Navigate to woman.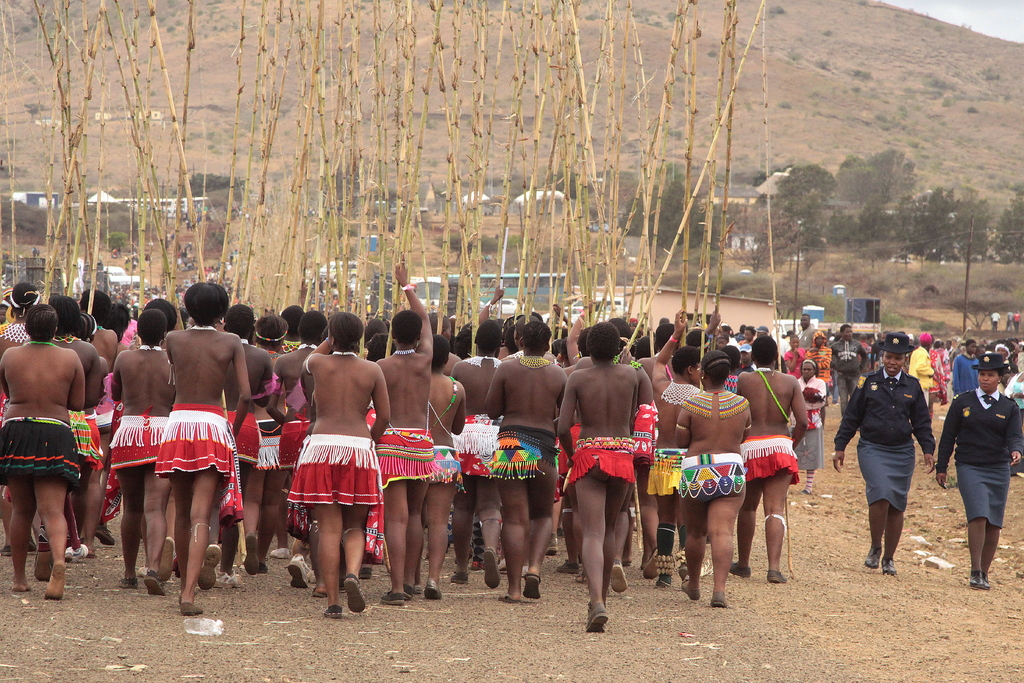
Navigation target: l=929, t=336, r=950, b=407.
